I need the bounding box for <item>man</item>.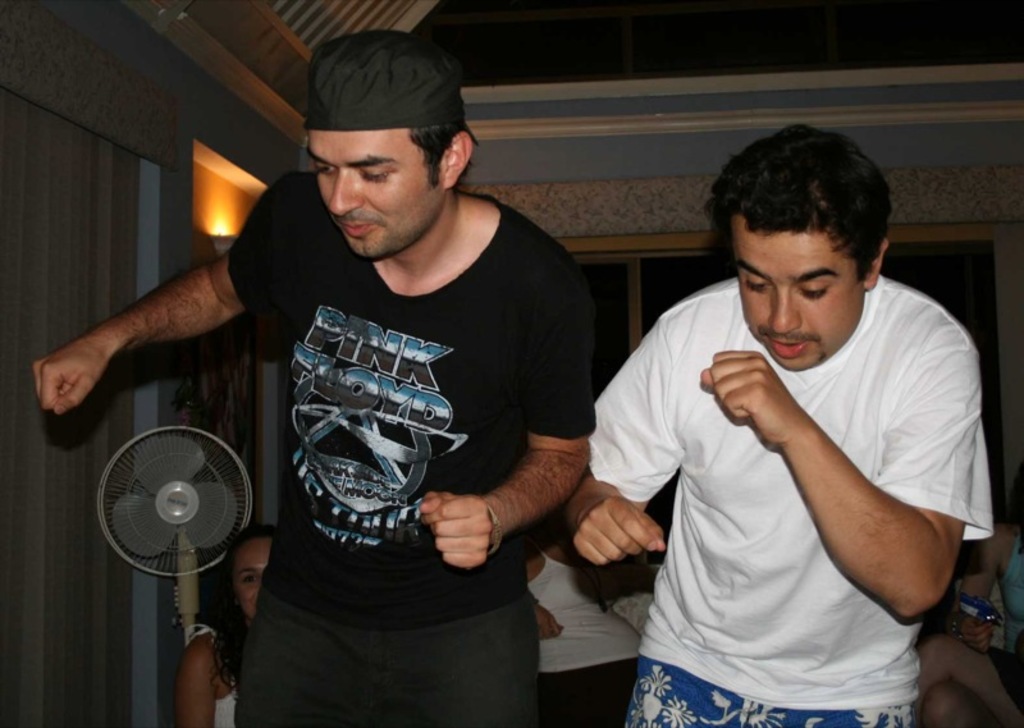
Here it is: <box>9,23,623,715</box>.
